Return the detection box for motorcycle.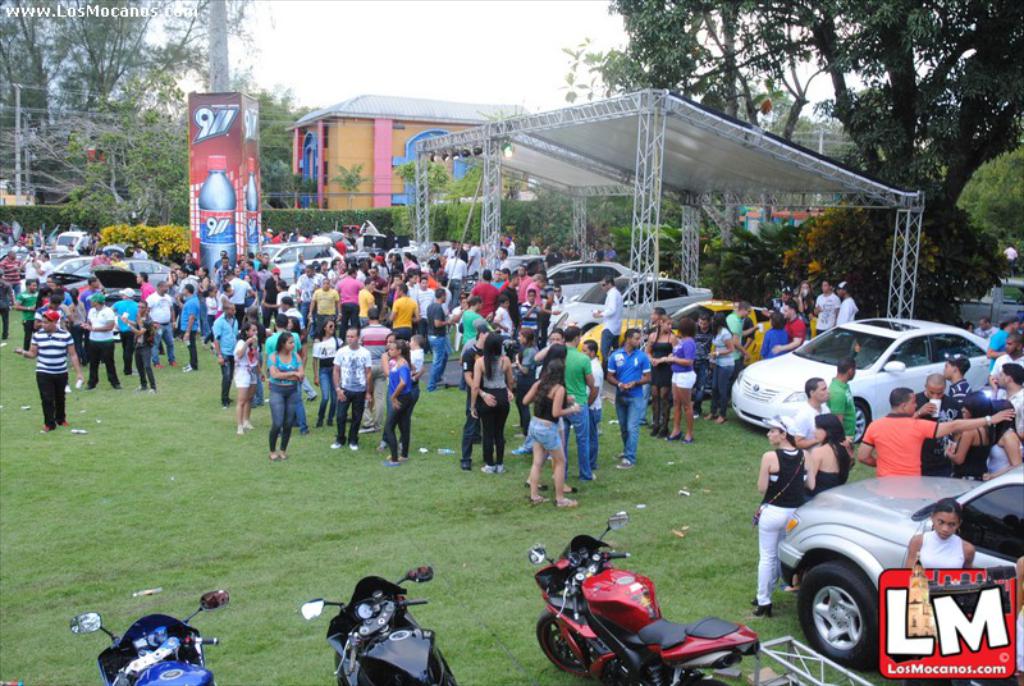
{"left": 65, "top": 586, "right": 232, "bottom": 685}.
